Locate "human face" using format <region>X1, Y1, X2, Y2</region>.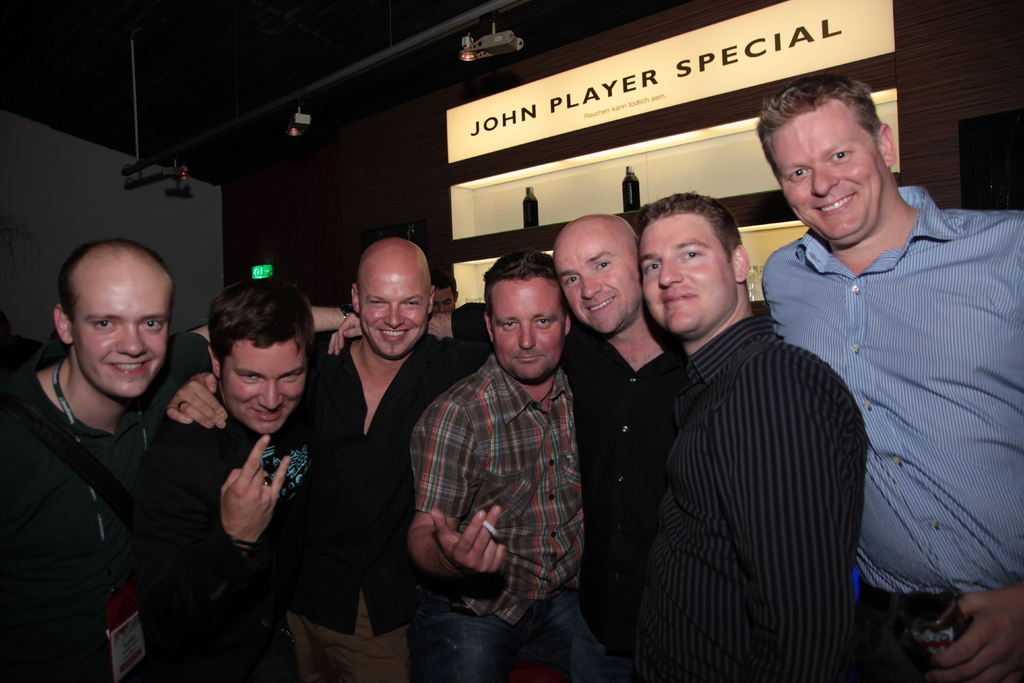
<region>639, 211, 730, 338</region>.
